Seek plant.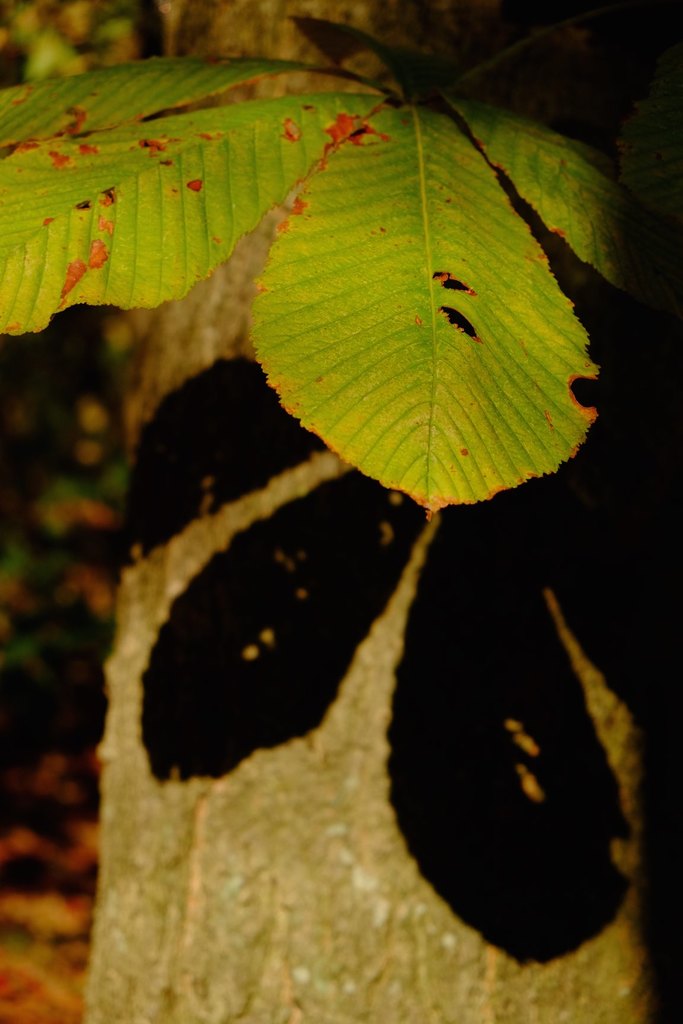
<box>3,27,682,680</box>.
